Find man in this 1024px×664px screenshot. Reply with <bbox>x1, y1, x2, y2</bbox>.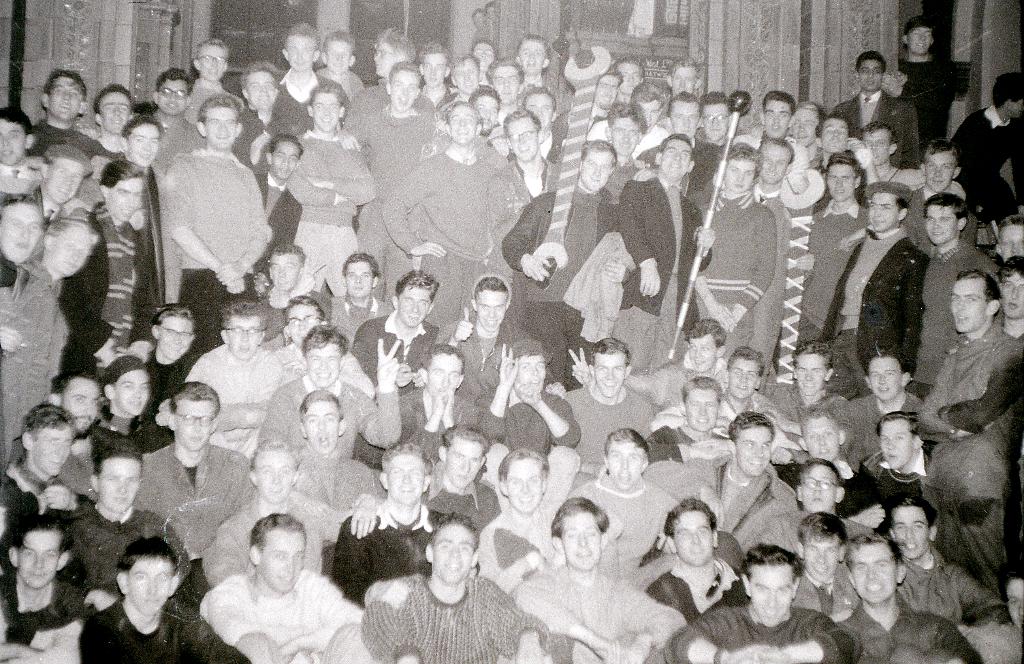
<bbox>477, 457, 563, 579</bbox>.
